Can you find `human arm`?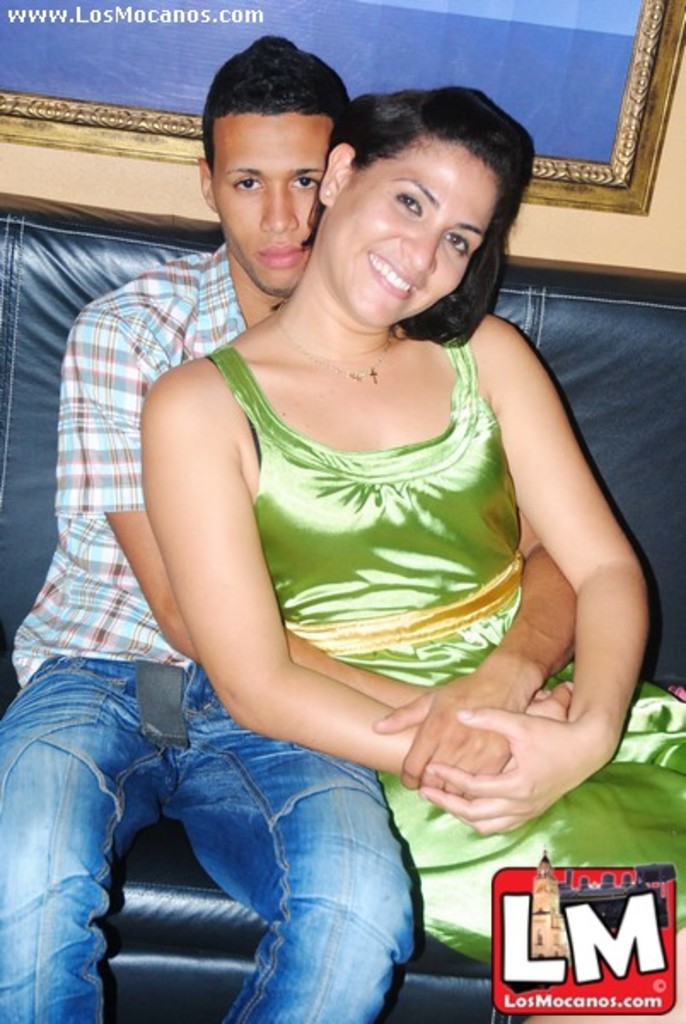
Yes, bounding box: (147,352,572,780).
